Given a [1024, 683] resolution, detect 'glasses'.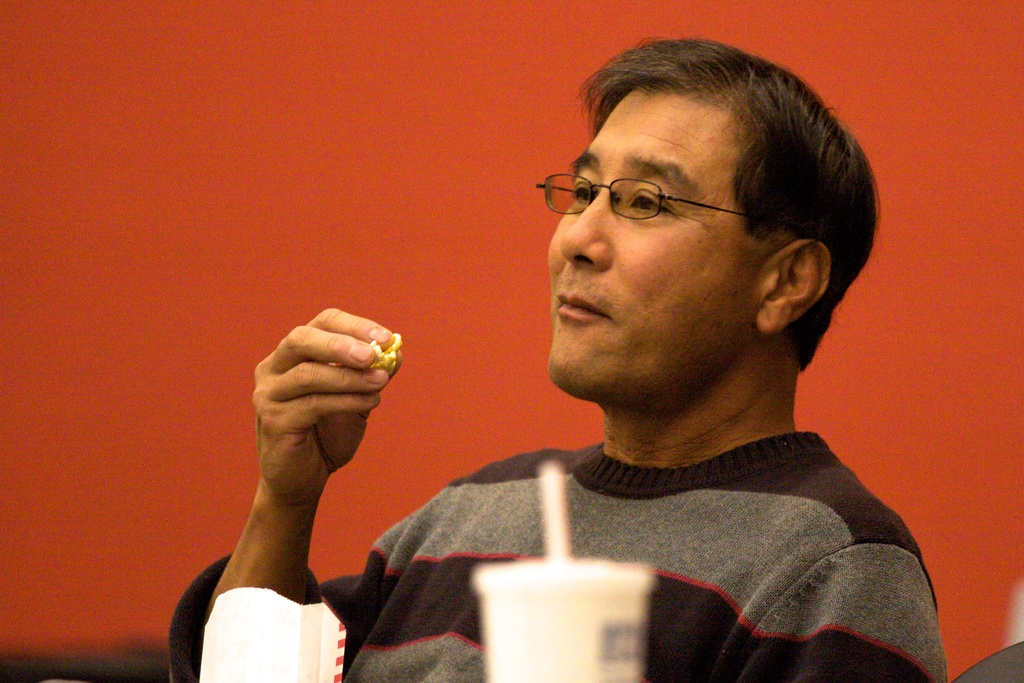
box=[524, 151, 774, 234].
